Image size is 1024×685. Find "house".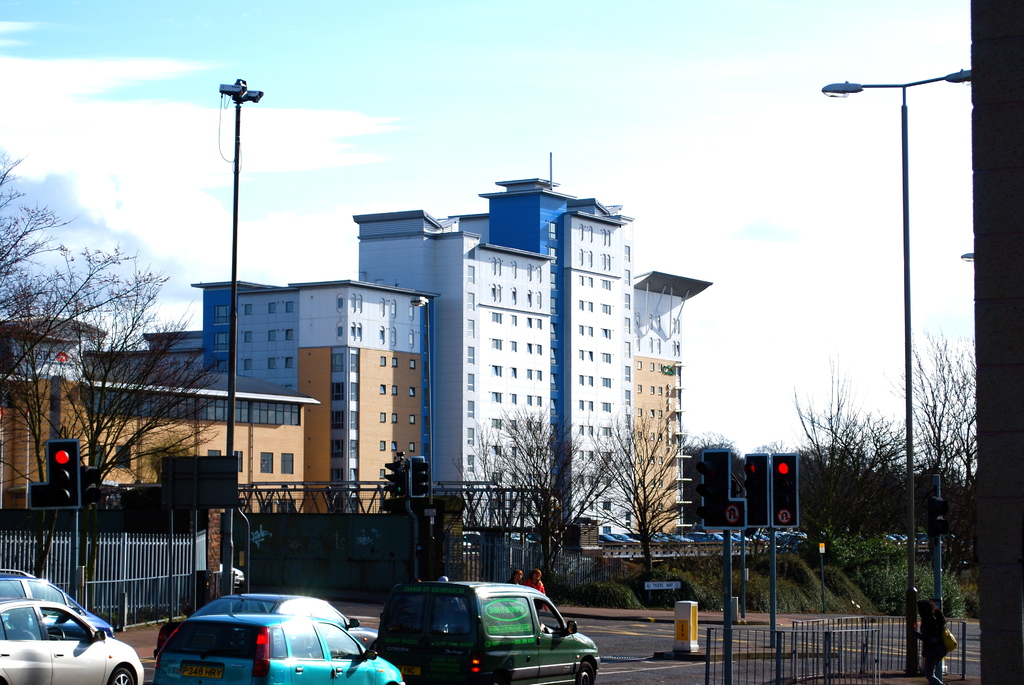
bbox=(188, 281, 248, 381).
